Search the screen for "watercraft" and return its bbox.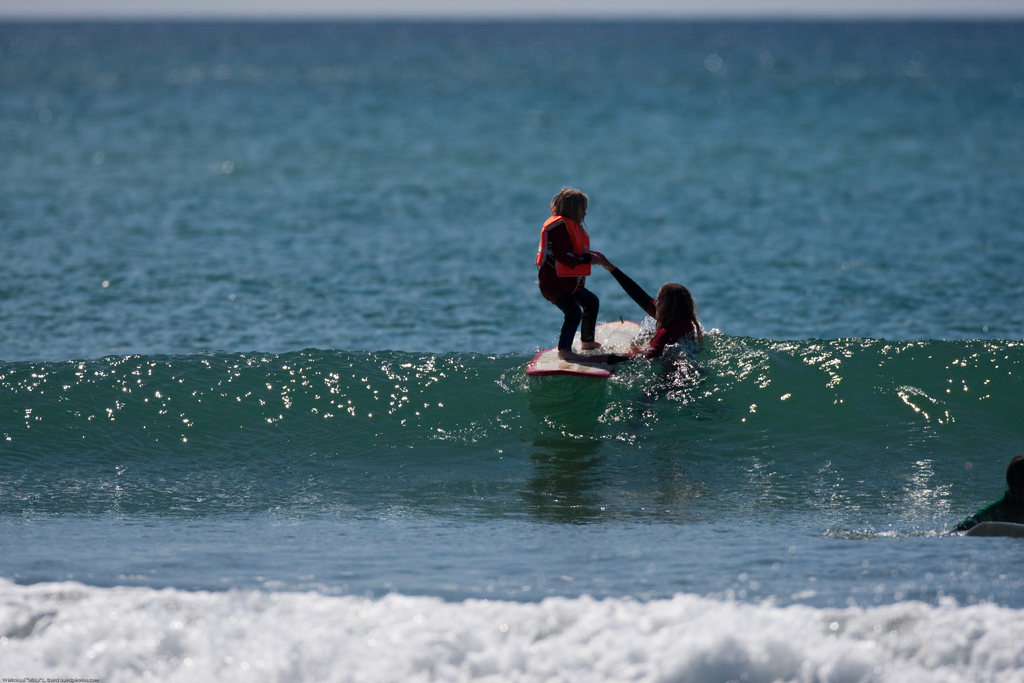
Found: bbox=[953, 519, 1020, 531].
